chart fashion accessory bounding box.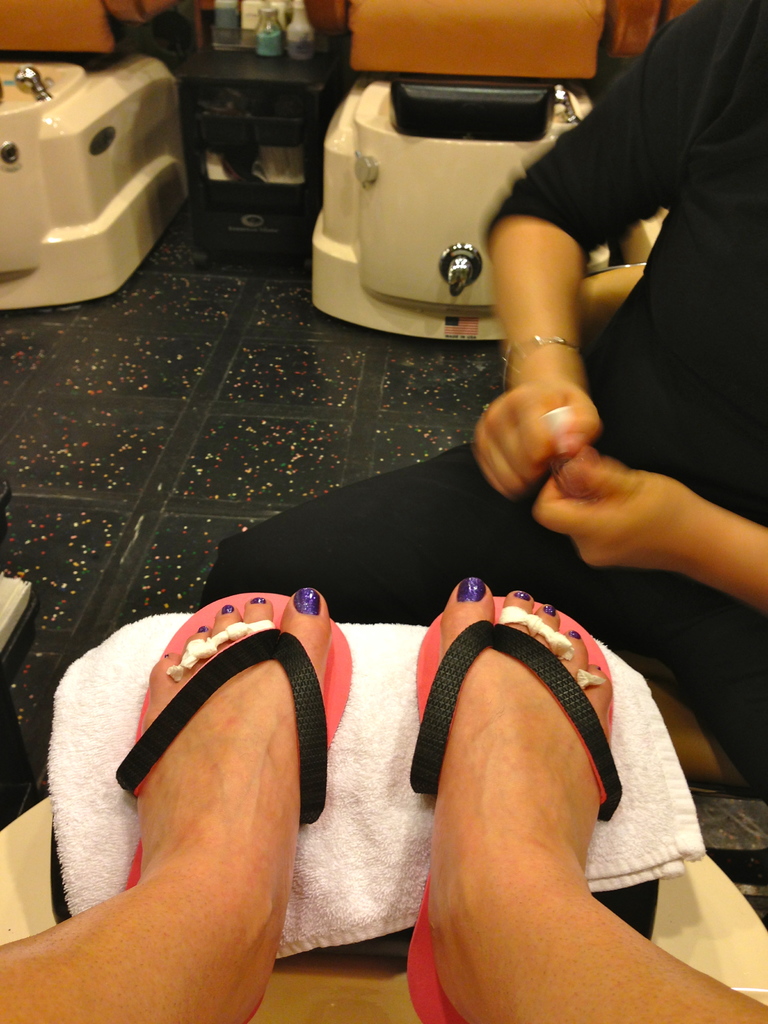
Charted: box(114, 590, 352, 1023).
